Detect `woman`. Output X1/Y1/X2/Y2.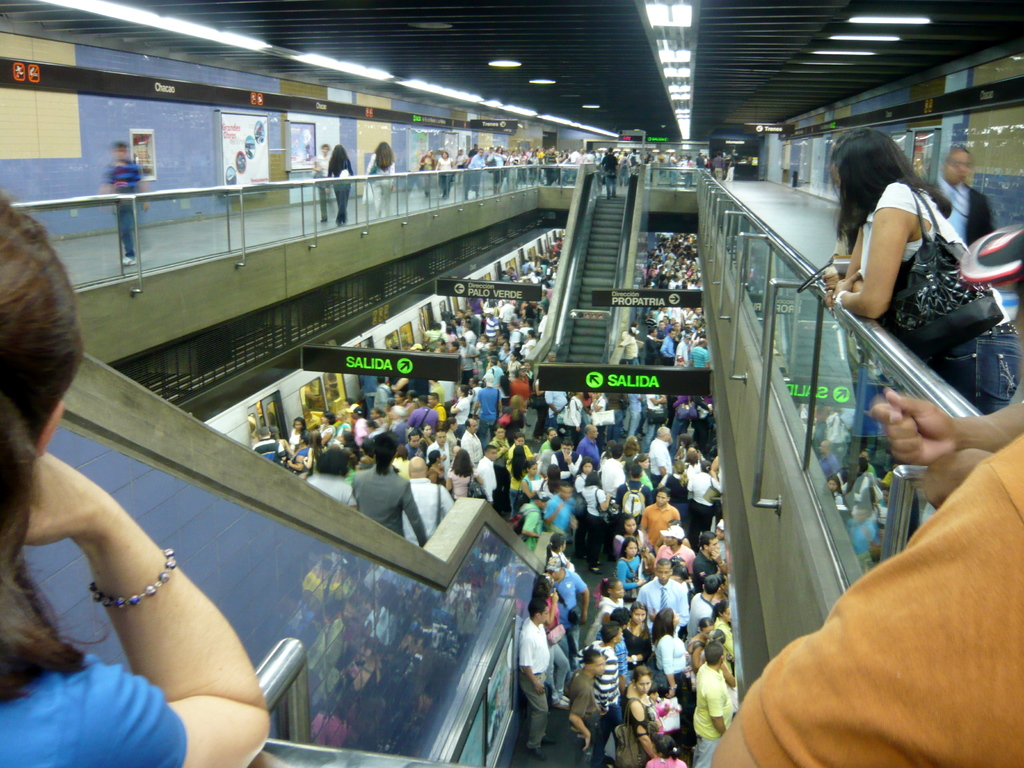
450/386/477/424.
